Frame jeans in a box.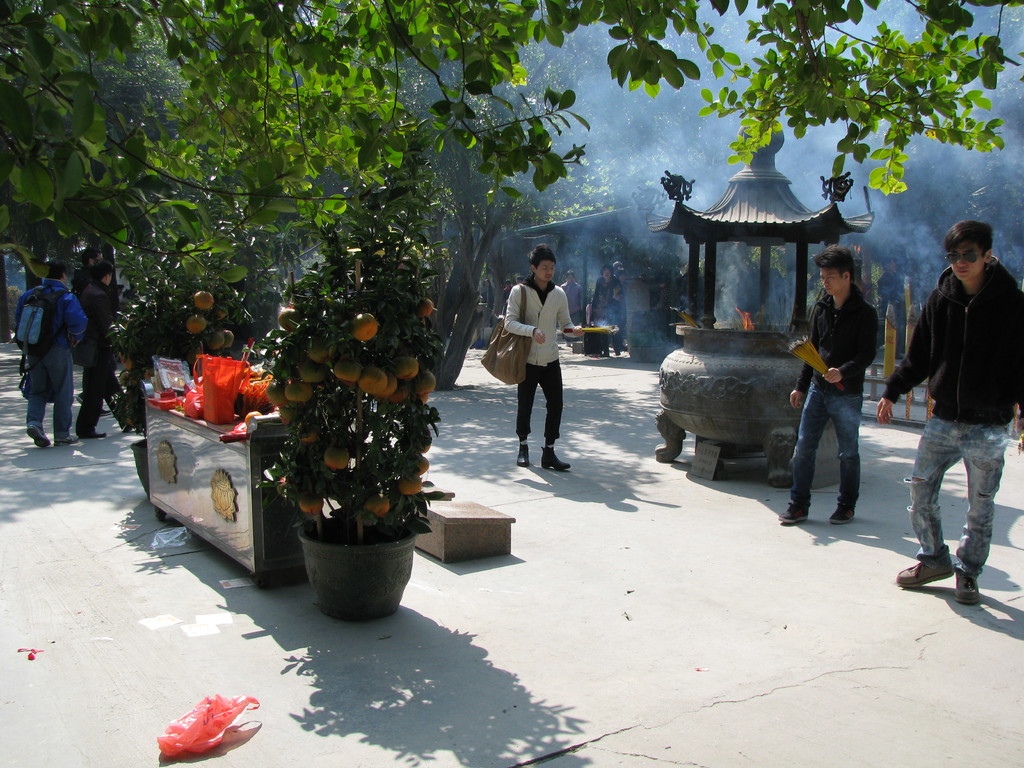
(x1=911, y1=415, x2=1006, y2=584).
